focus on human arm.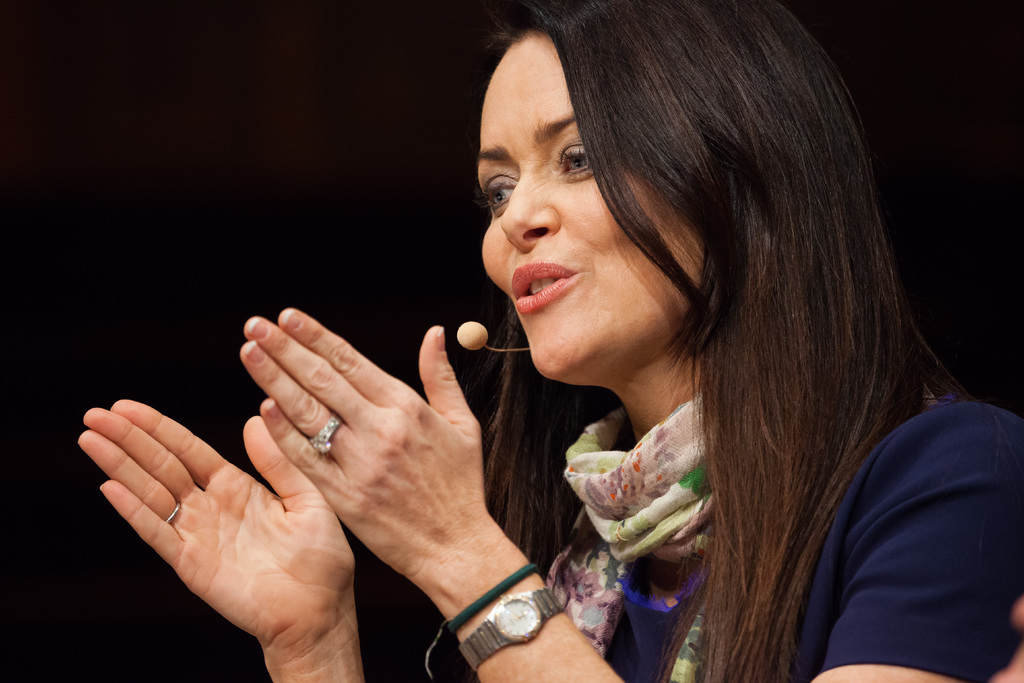
Focused at [left=79, top=395, right=368, bottom=682].
